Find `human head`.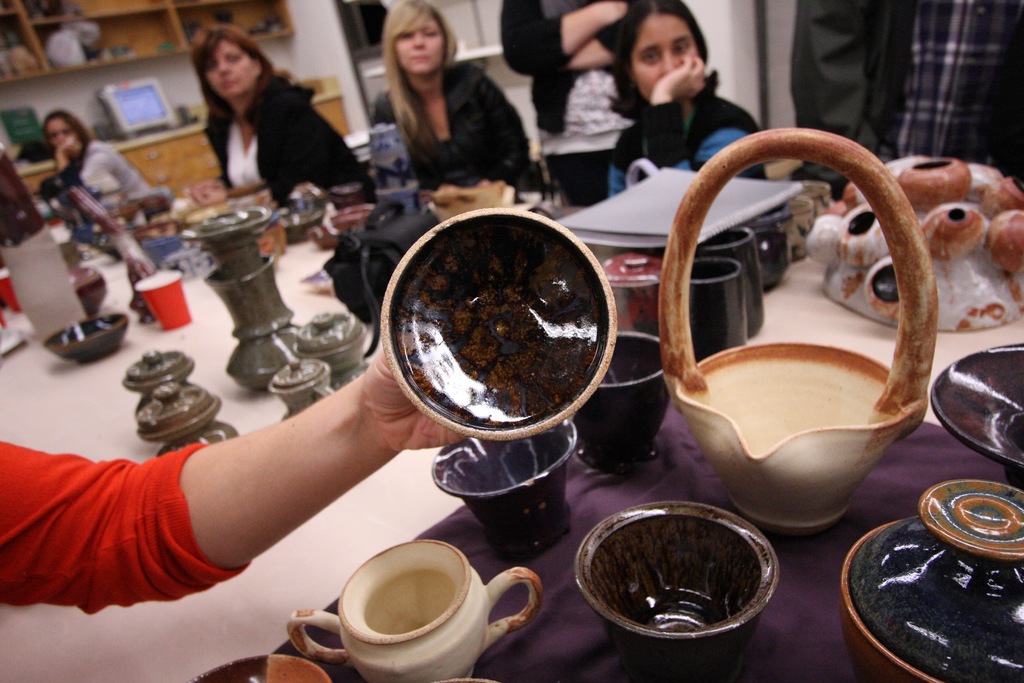
{"left": 188, "top": 22, "right": 271, "bottom": 92}.
